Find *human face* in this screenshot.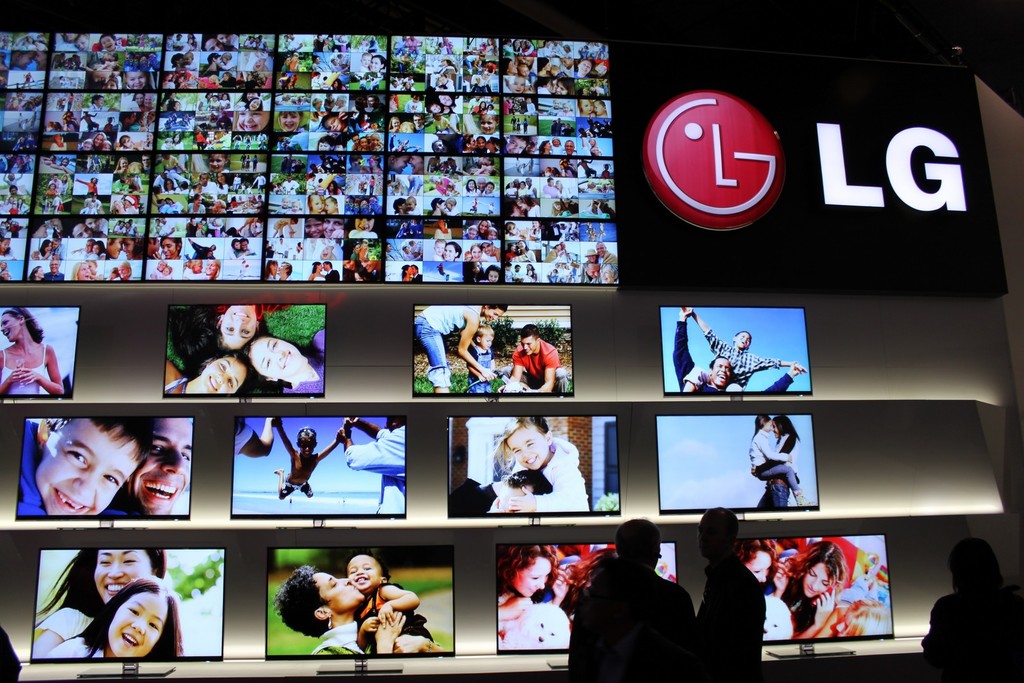
The bounding box for *human face* is 511 556 554 598.
